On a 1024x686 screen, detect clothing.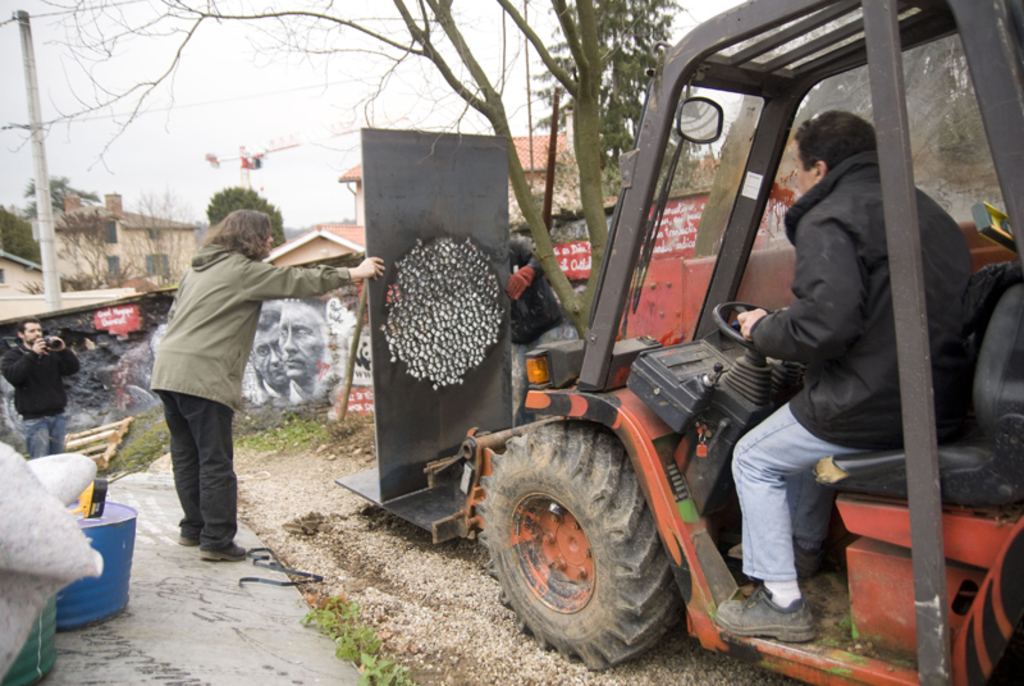
locate(736, 61, 993, 614).
